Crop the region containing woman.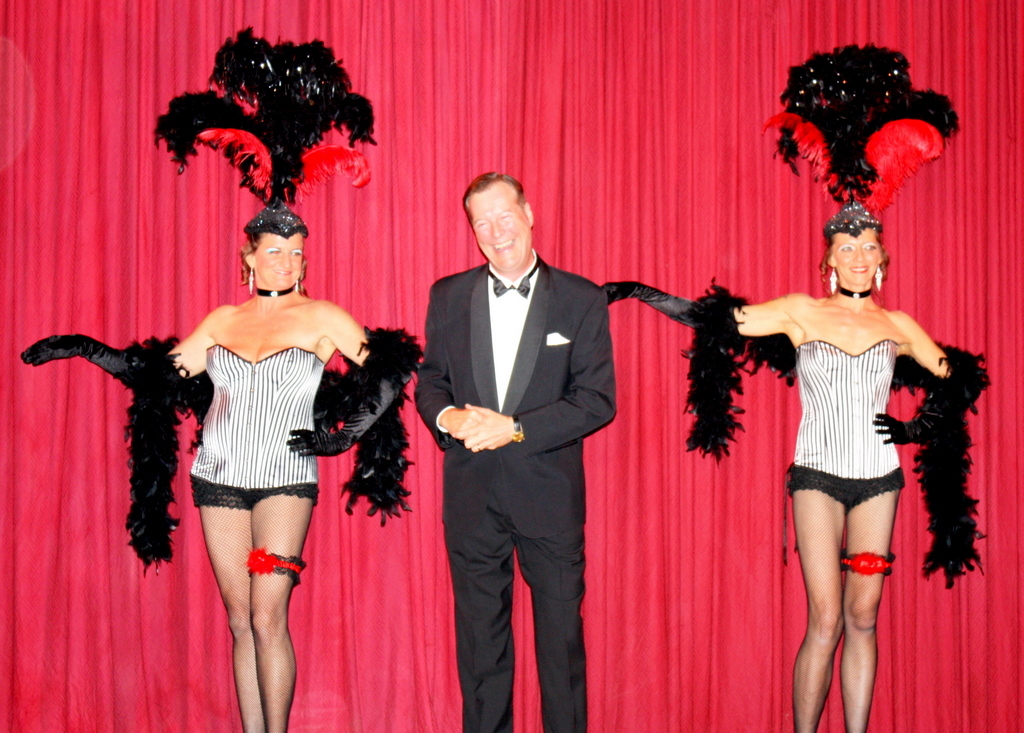
Crop region: detection(600, 46, 987, 732).
